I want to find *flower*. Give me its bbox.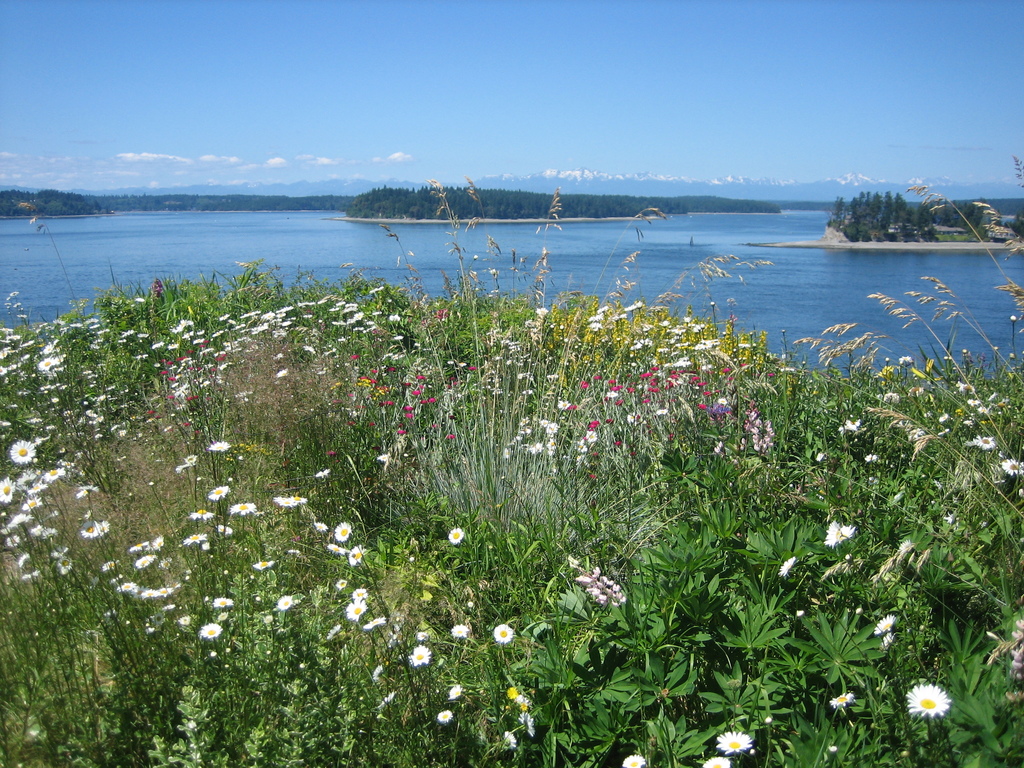
<box>775,556,794,579</box>.
